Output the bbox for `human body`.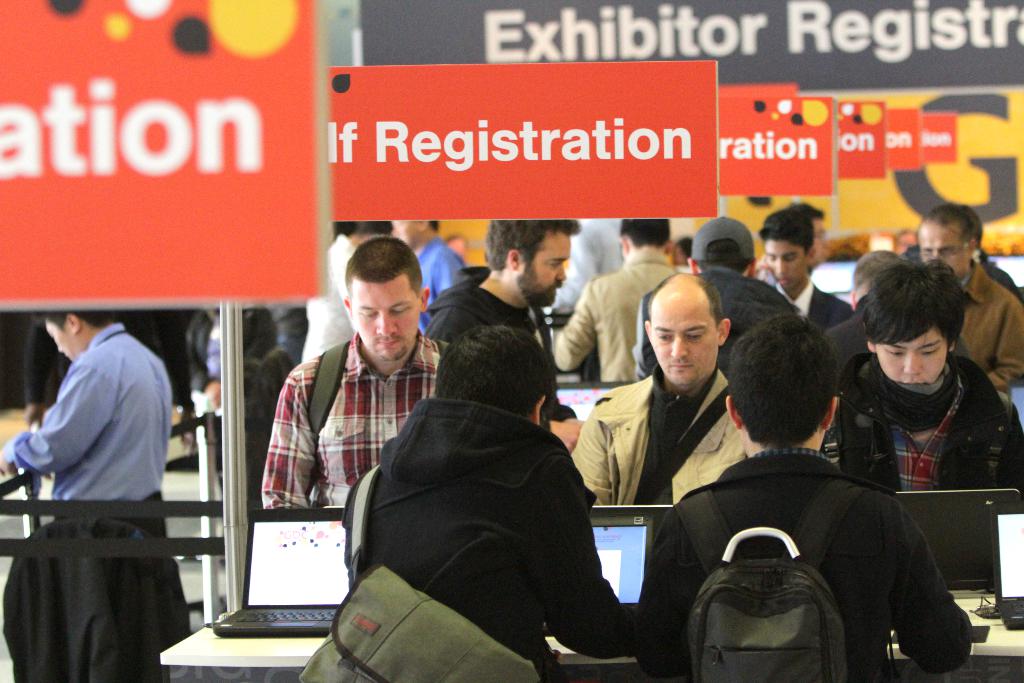
<bbox>299, 233, 358, 369</bbox>.
